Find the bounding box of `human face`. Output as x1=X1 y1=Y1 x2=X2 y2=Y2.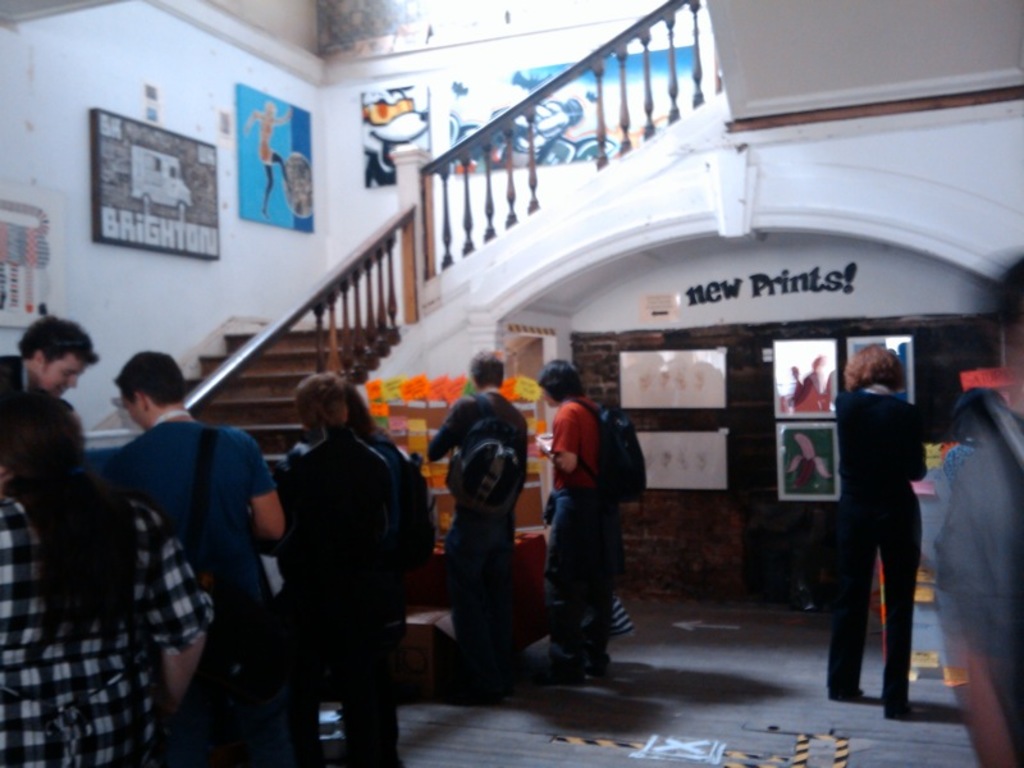
x1=44 y1=362 x2=83 y2=393.
